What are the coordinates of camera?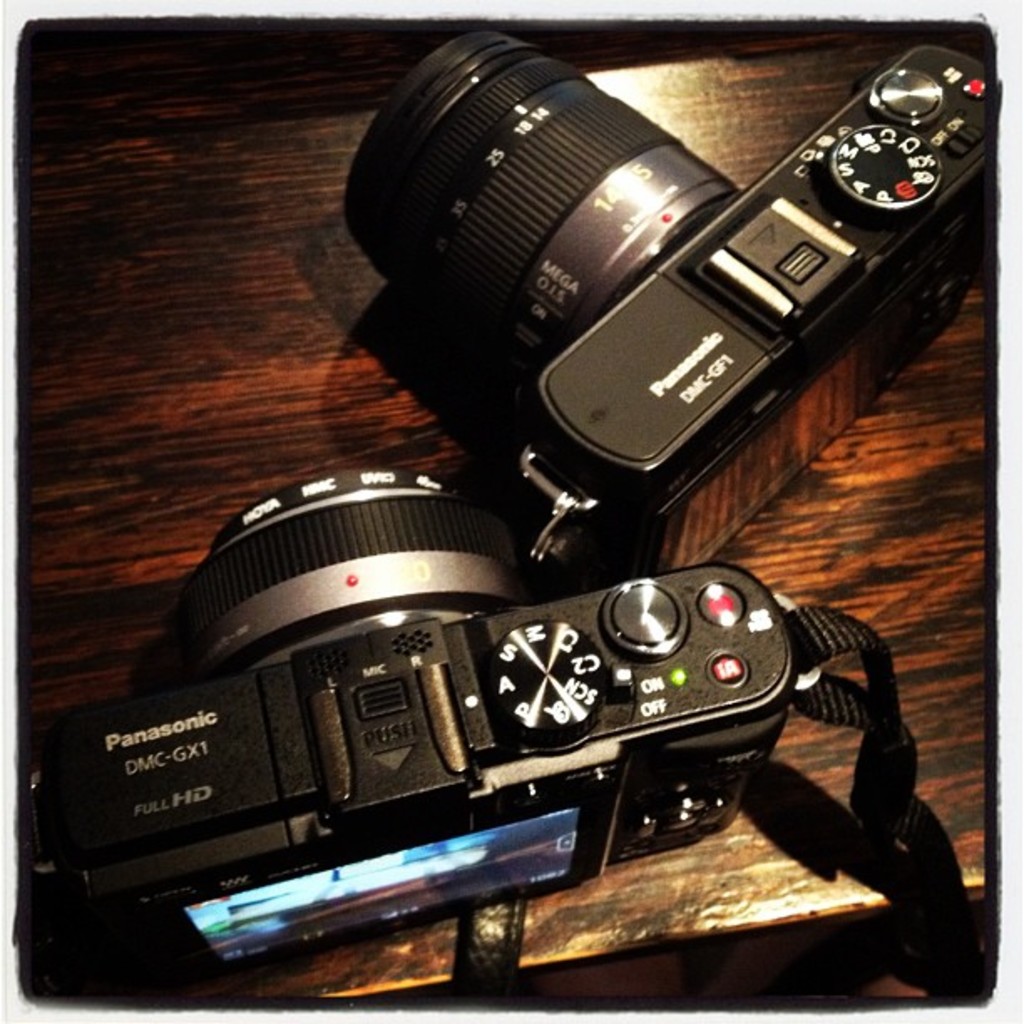
[x1=20, y1=465, x2=818, y2=984].
